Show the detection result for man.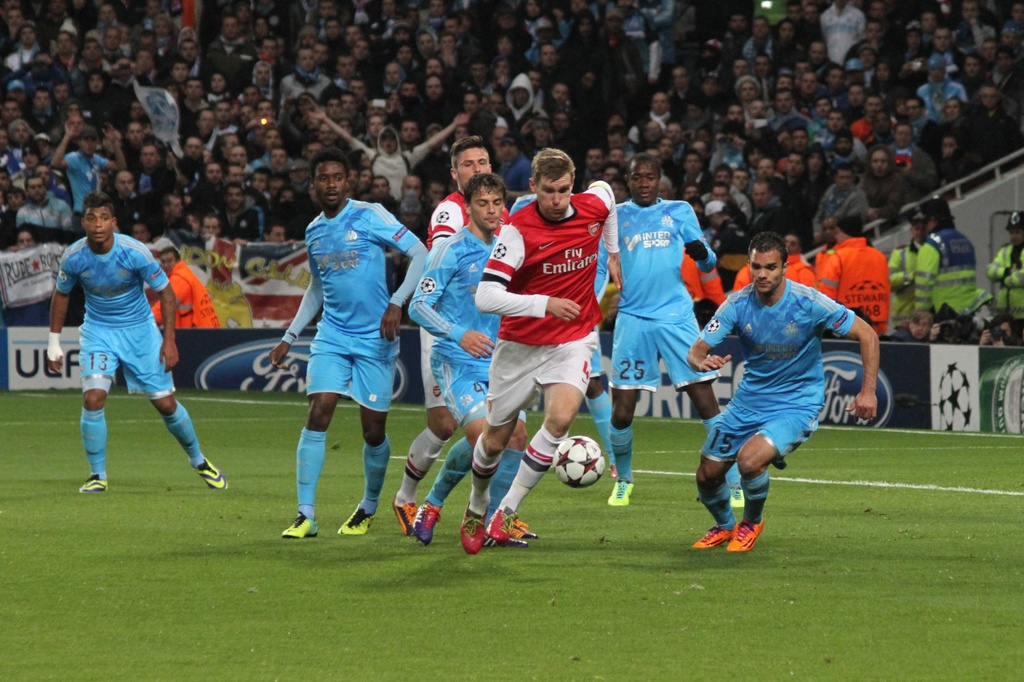
detection(10, 168, 72, 230).
